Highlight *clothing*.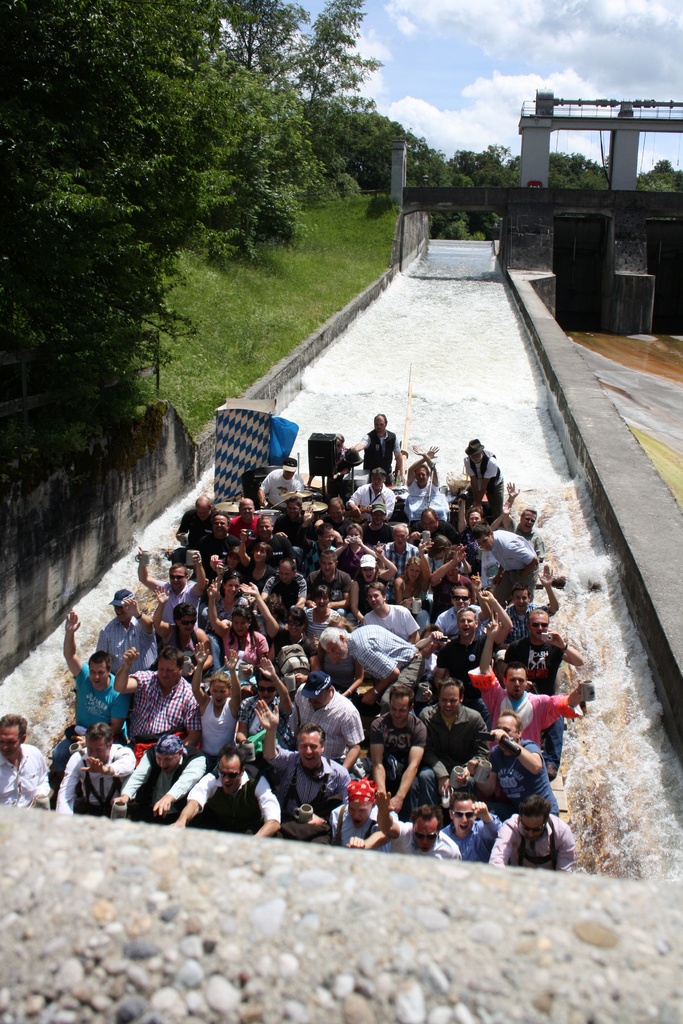
Highlighted region: bbox(325, 446, 356, 508).
